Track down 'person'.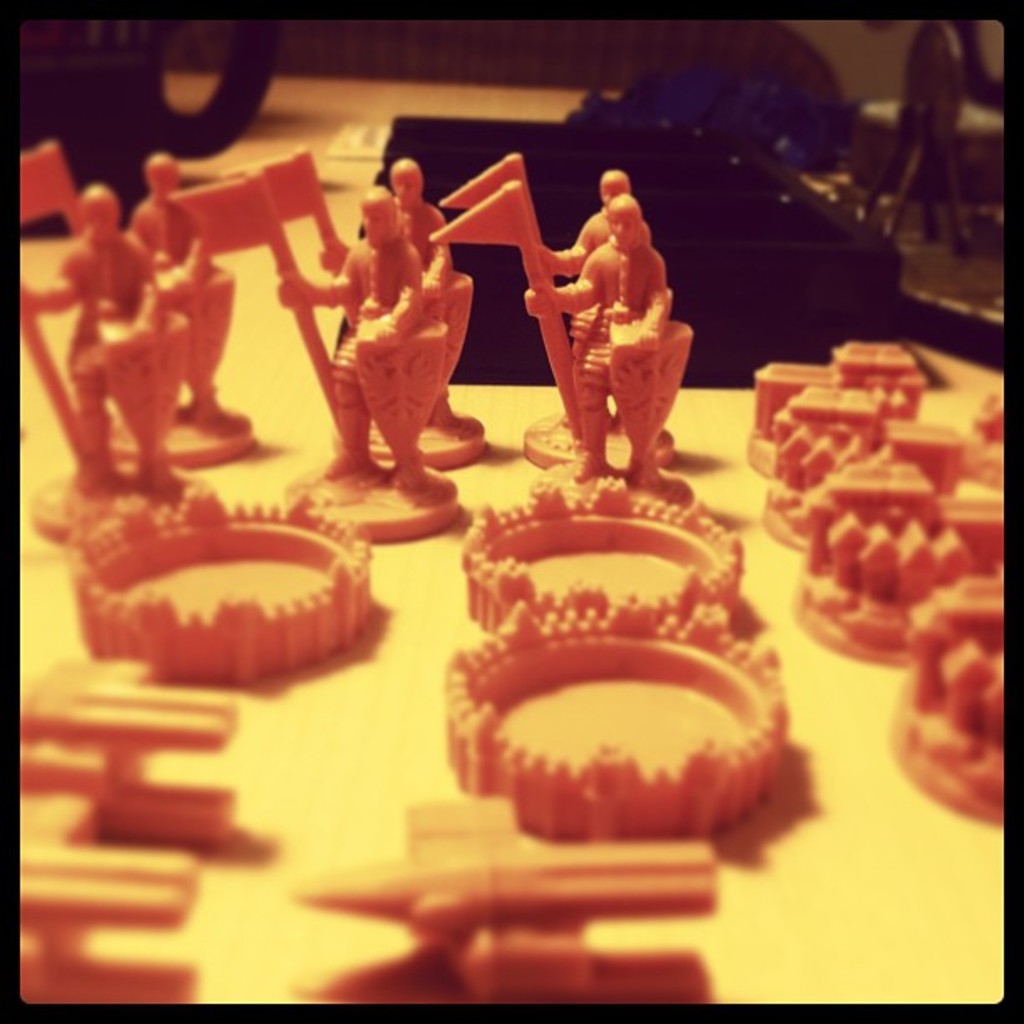
Tracked to bbox=[15, 177, 184, 495].
